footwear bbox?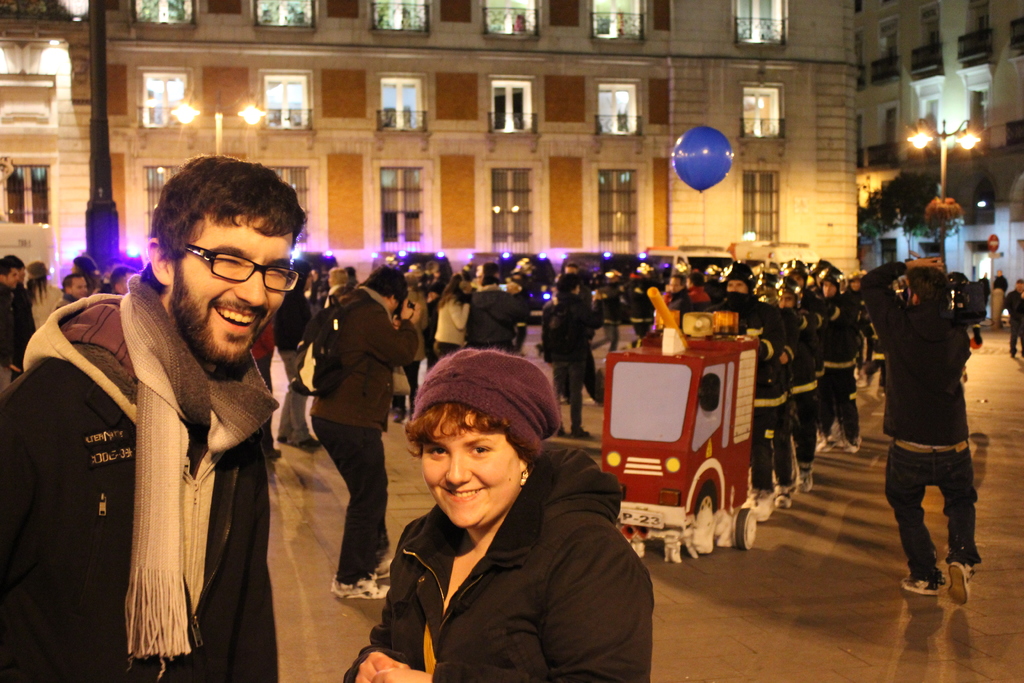
<region>278, 437, 299, 441</region>
